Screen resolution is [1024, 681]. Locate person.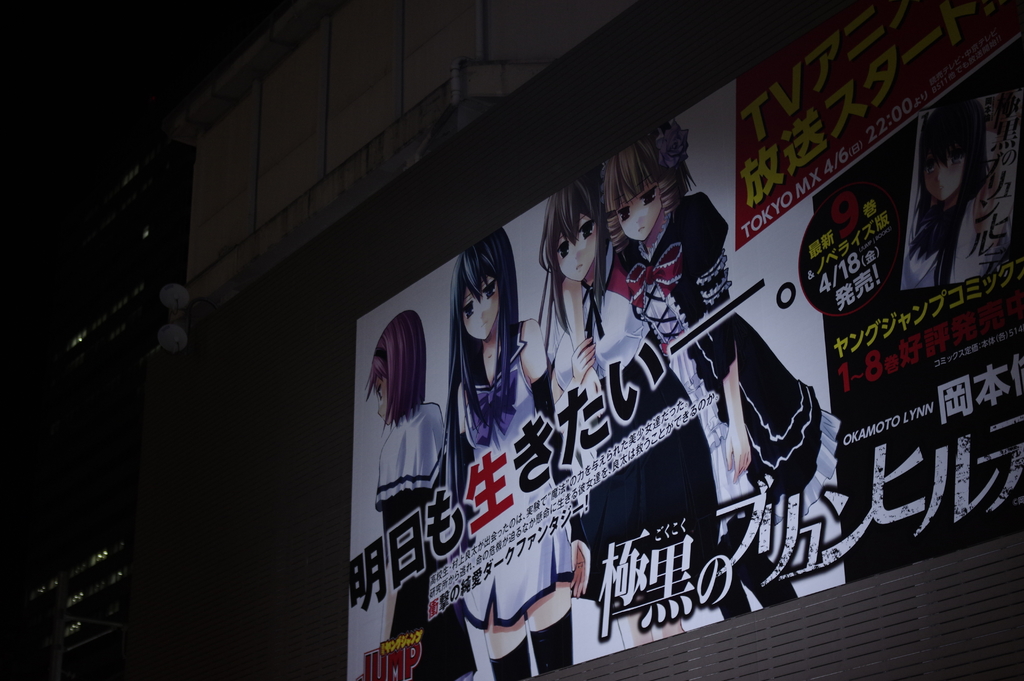
bbox=(902, 101, 1020, 293).
